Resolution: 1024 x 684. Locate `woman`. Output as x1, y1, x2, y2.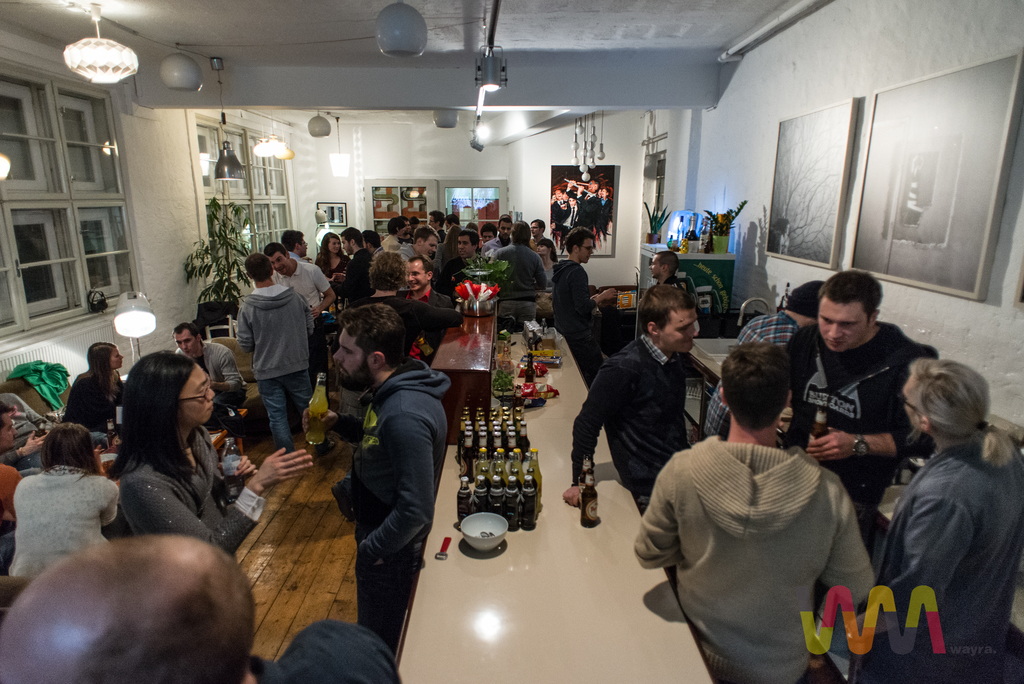
59, 344, 129, 441.
